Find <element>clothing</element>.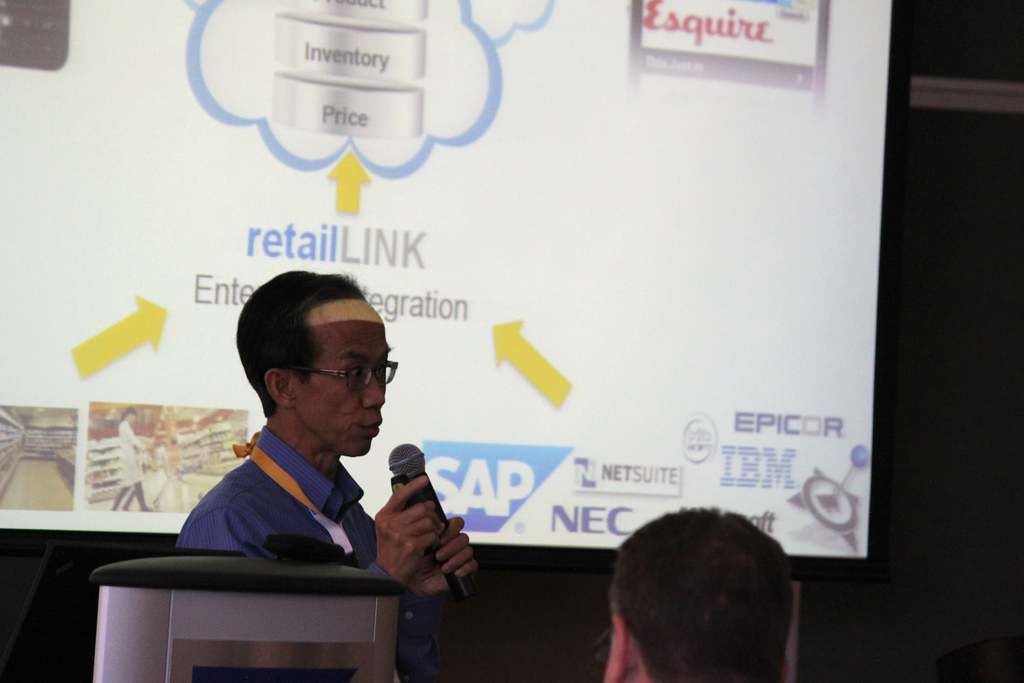
{"left": 111, "top": 418, "right": 154, "bottom": 509}.
